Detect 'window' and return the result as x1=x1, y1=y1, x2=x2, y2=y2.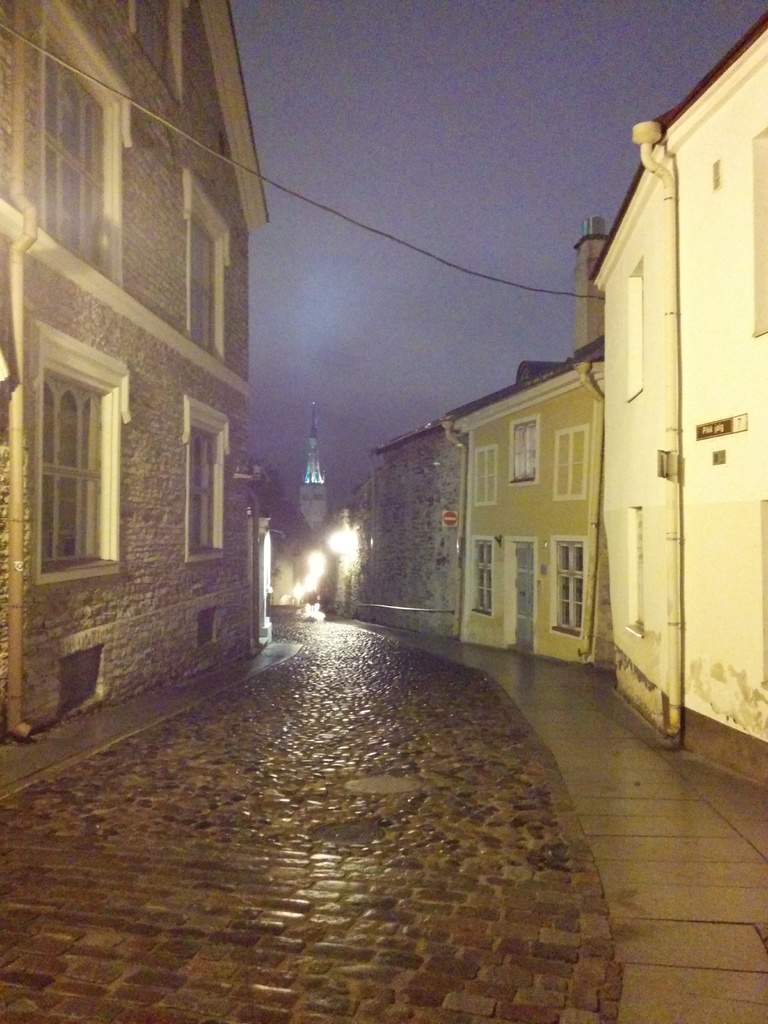
x1=38, y1=333, x2=123, y2=581.
